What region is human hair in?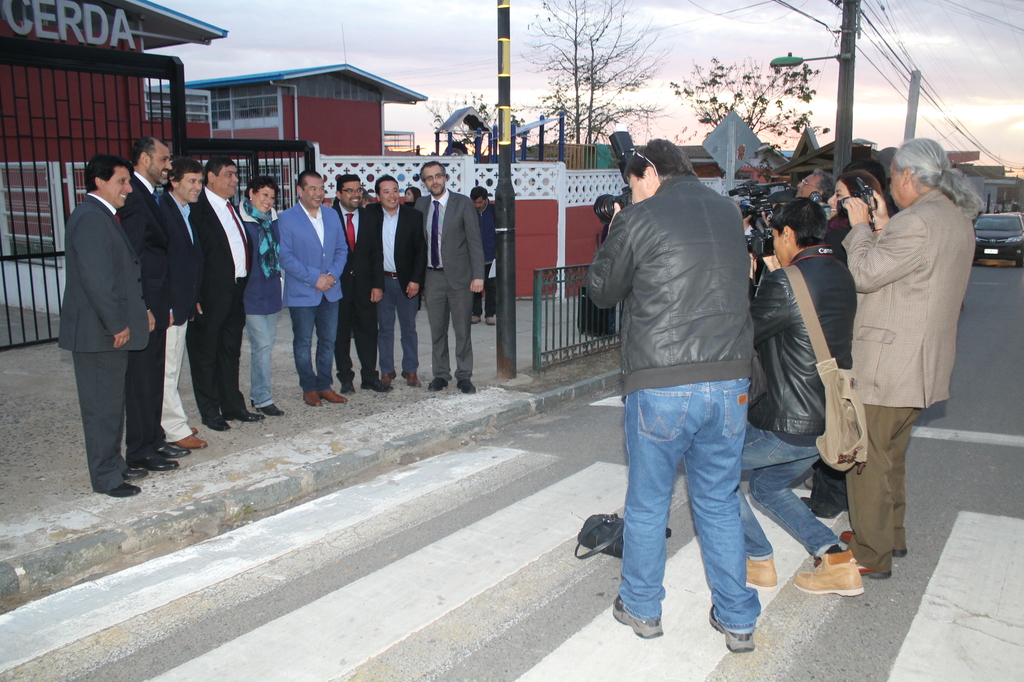
[x1=205, y1=156, x2=236, y2=181].
